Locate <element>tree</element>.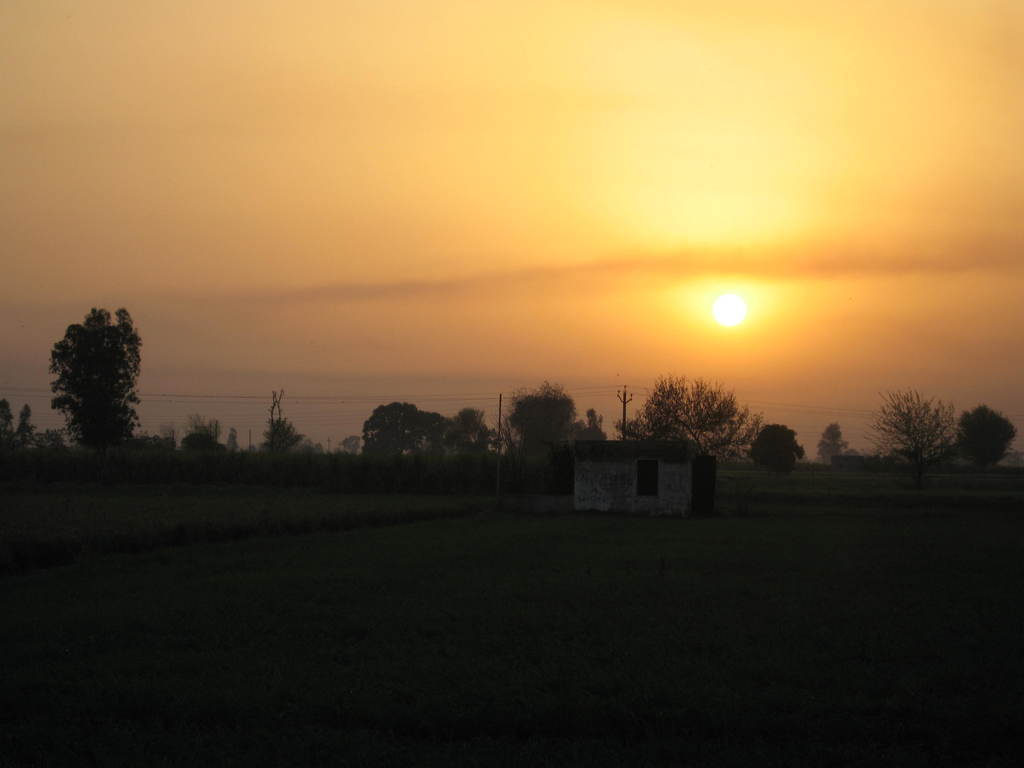
Bounding box: x1=176 y1=412 x2=237 y2=450.
